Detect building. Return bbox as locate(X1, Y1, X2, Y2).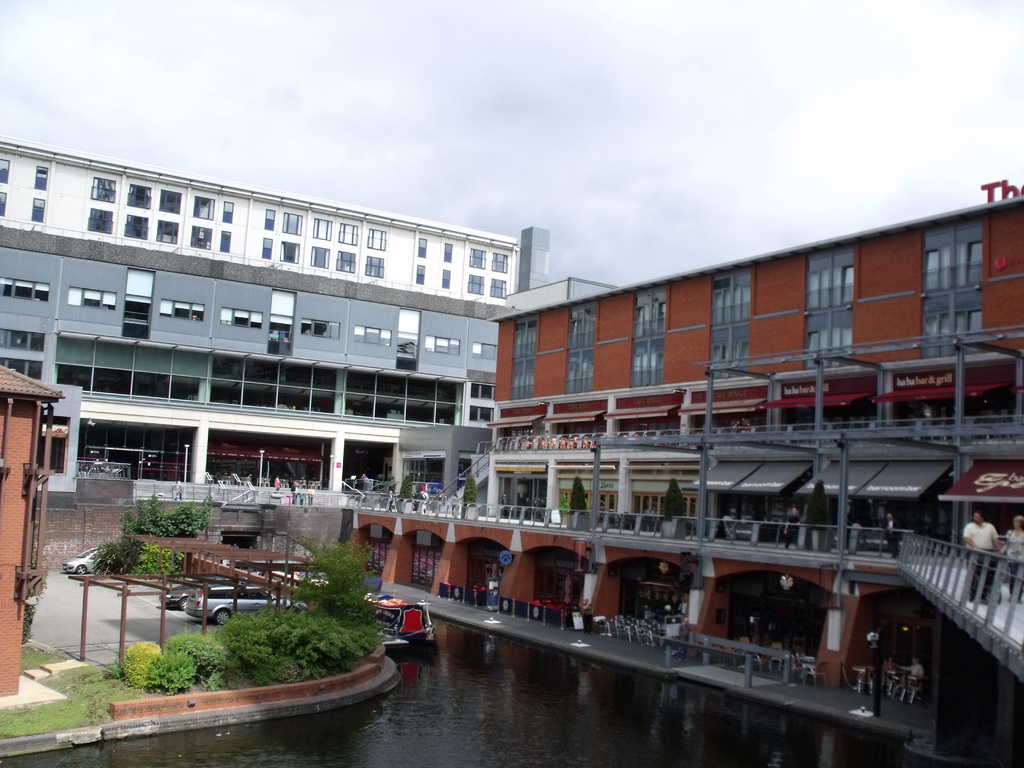
locate(0, 132, 541, 588).
